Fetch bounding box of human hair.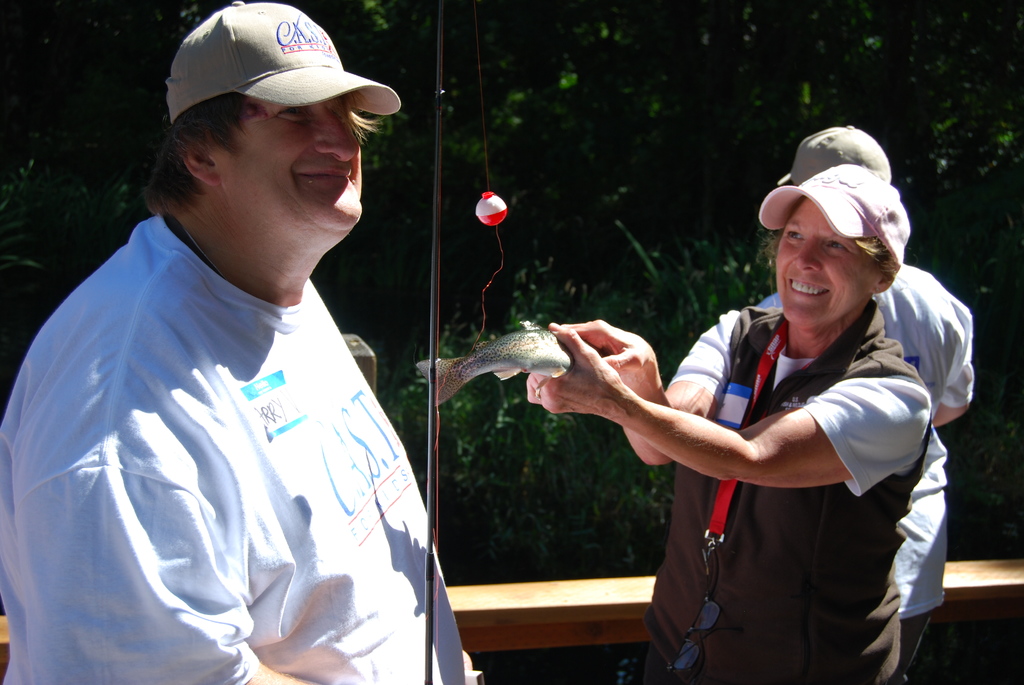
Bbox: (left=140, top=90, right=388, bottom=226).
